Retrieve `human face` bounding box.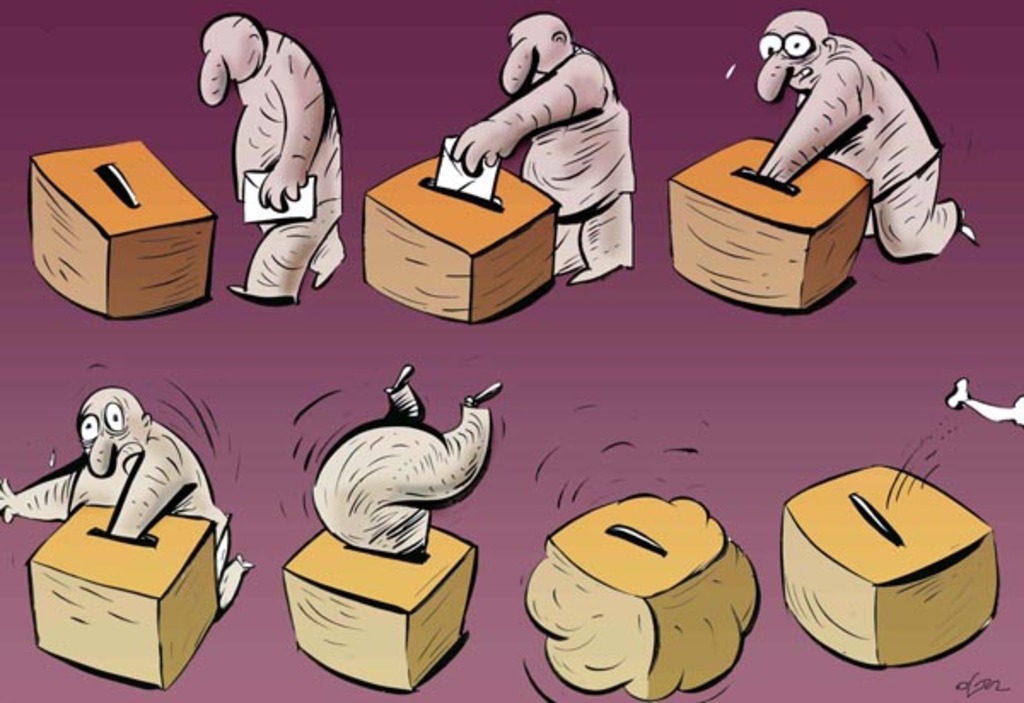
Bounding box: (x1=73, y1=399, x2=138, y2=476).
